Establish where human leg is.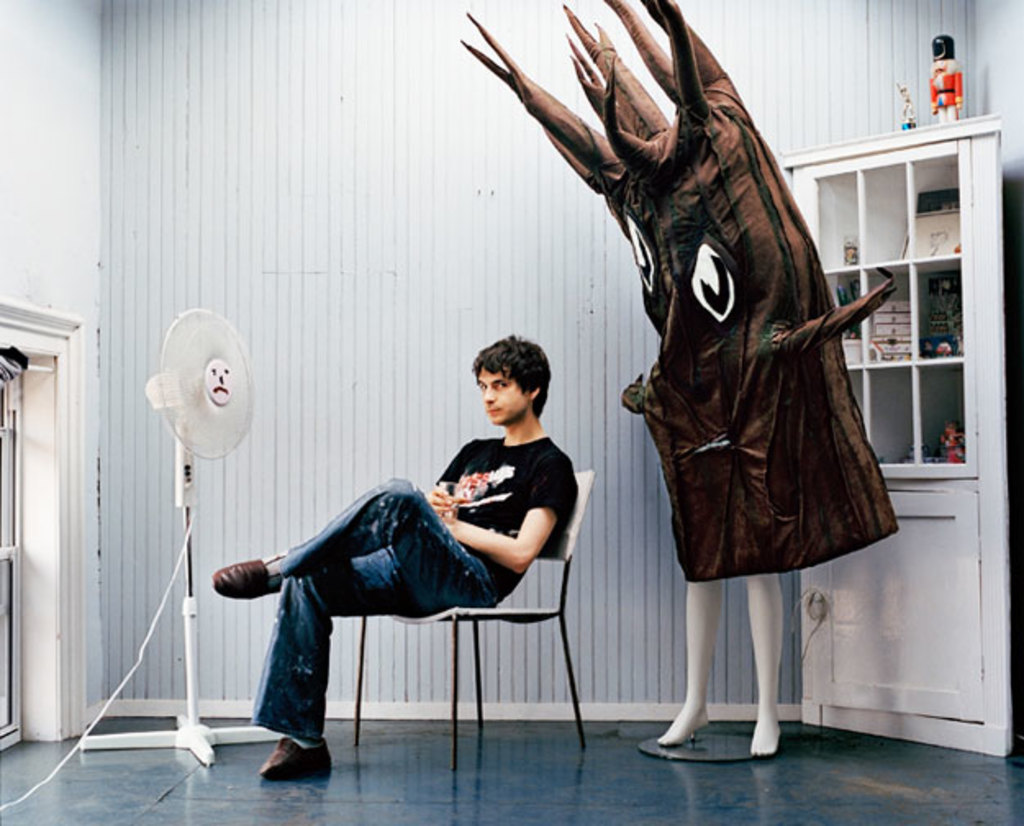
Established at box(213, 472, 495, 615).
